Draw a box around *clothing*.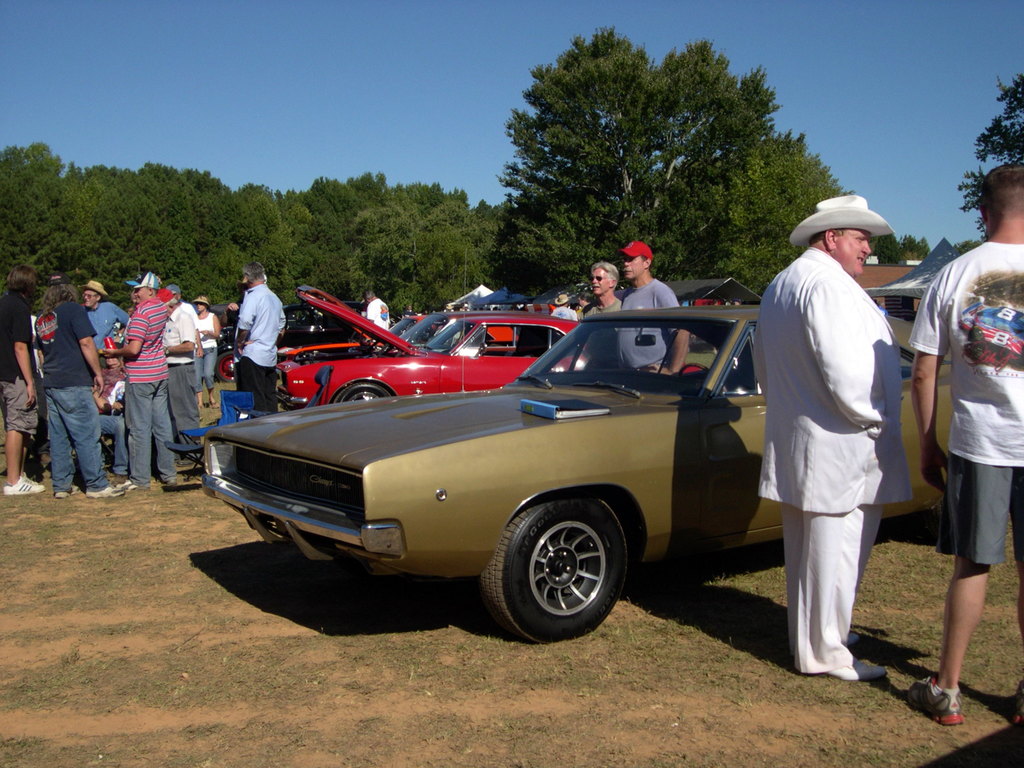
31, 292, 90, 474.
